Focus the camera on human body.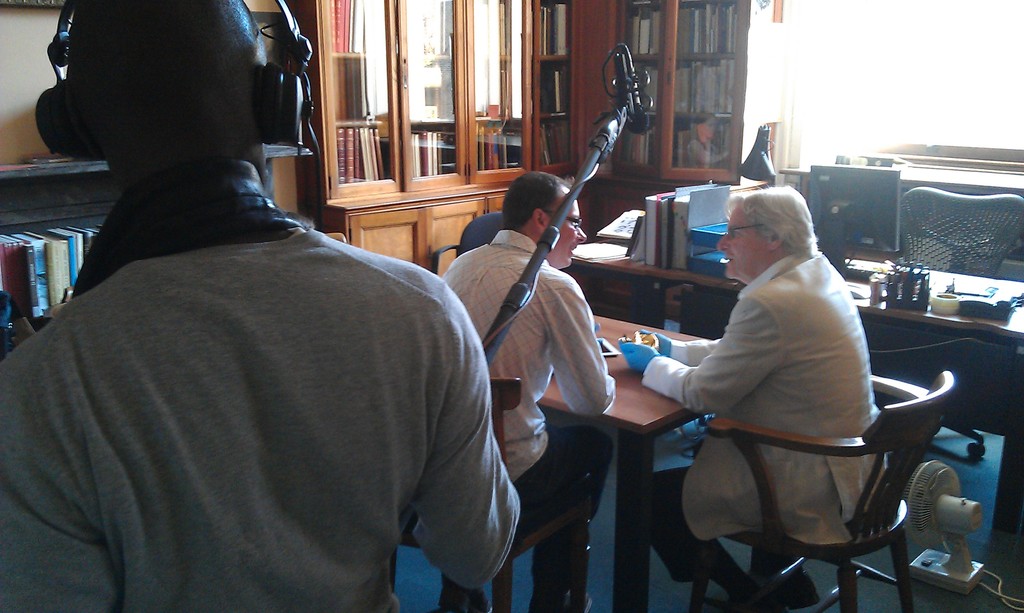
Focus region: bbox=(598, 193, 890, 604).
